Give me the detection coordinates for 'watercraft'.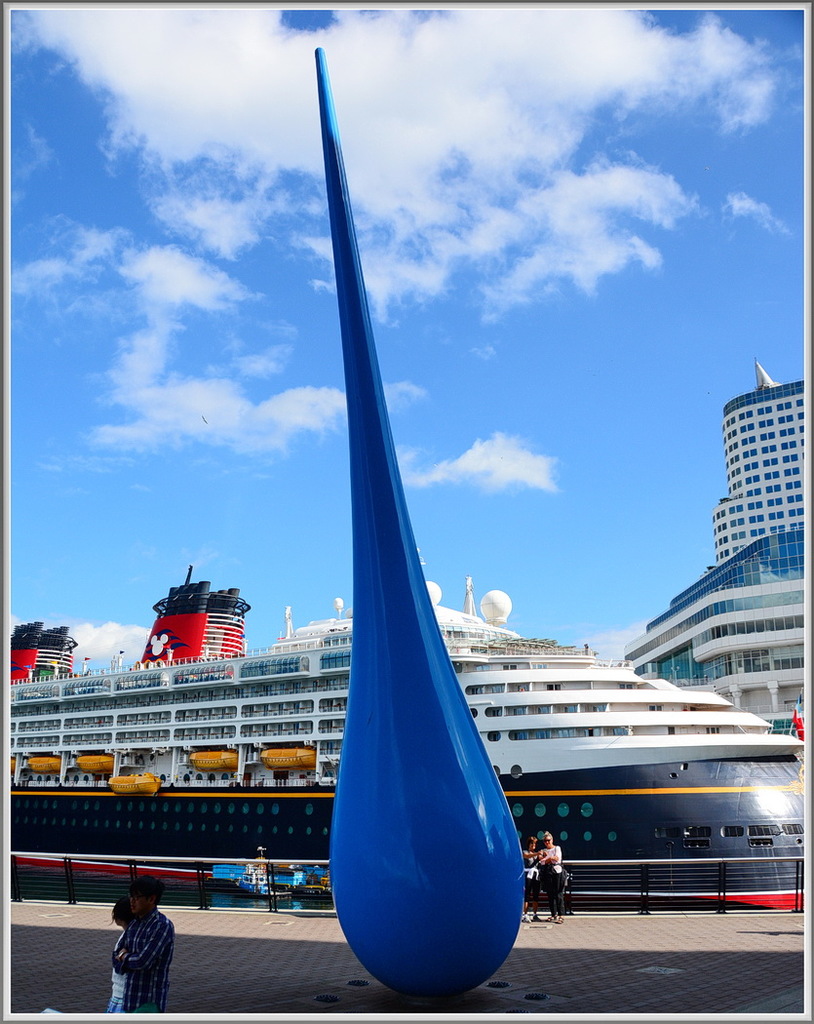
{"left": 2, "top": 531, "right": 805, "bottom": 910}.
